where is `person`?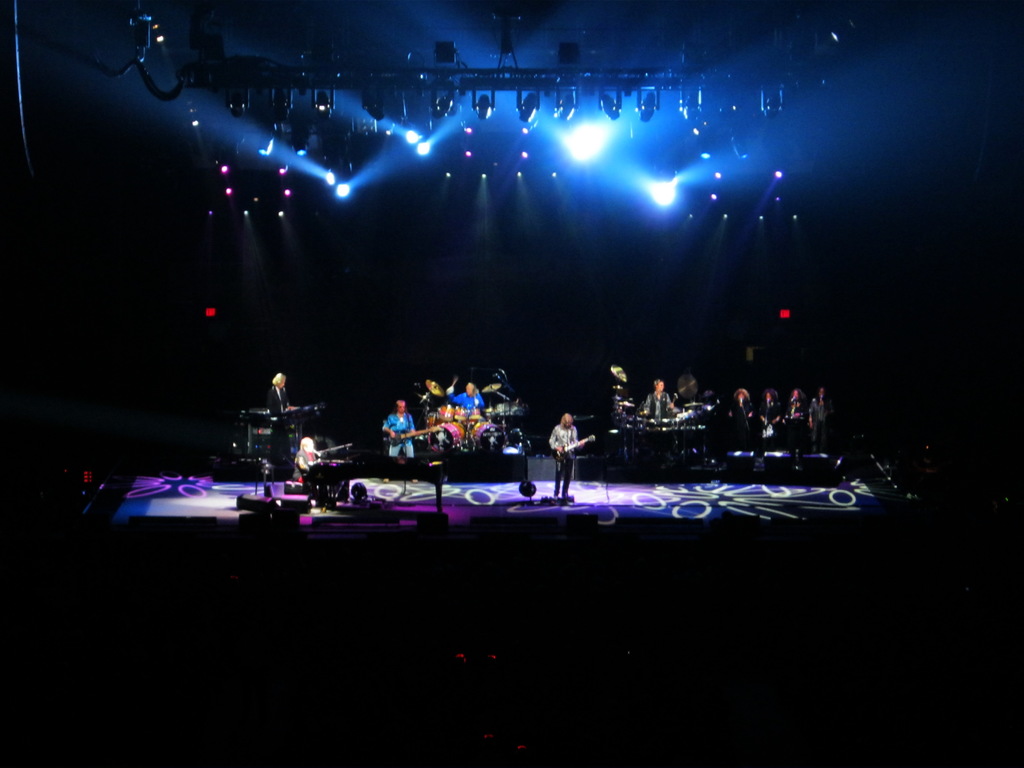
(261, 369, 302, 461).
